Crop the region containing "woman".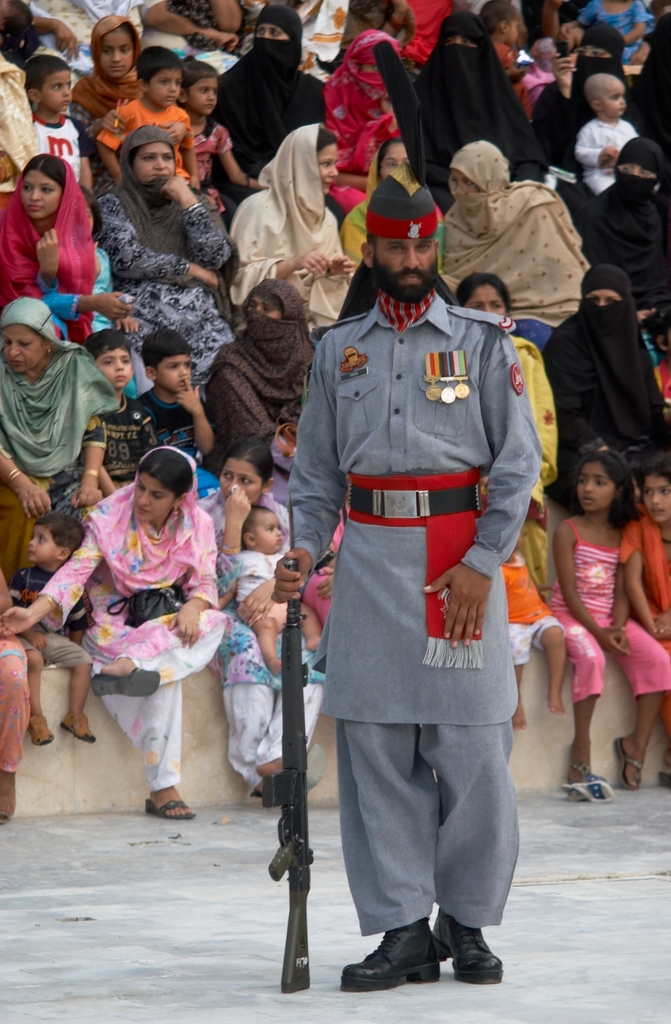
Crop region: 195/276/333/460.
